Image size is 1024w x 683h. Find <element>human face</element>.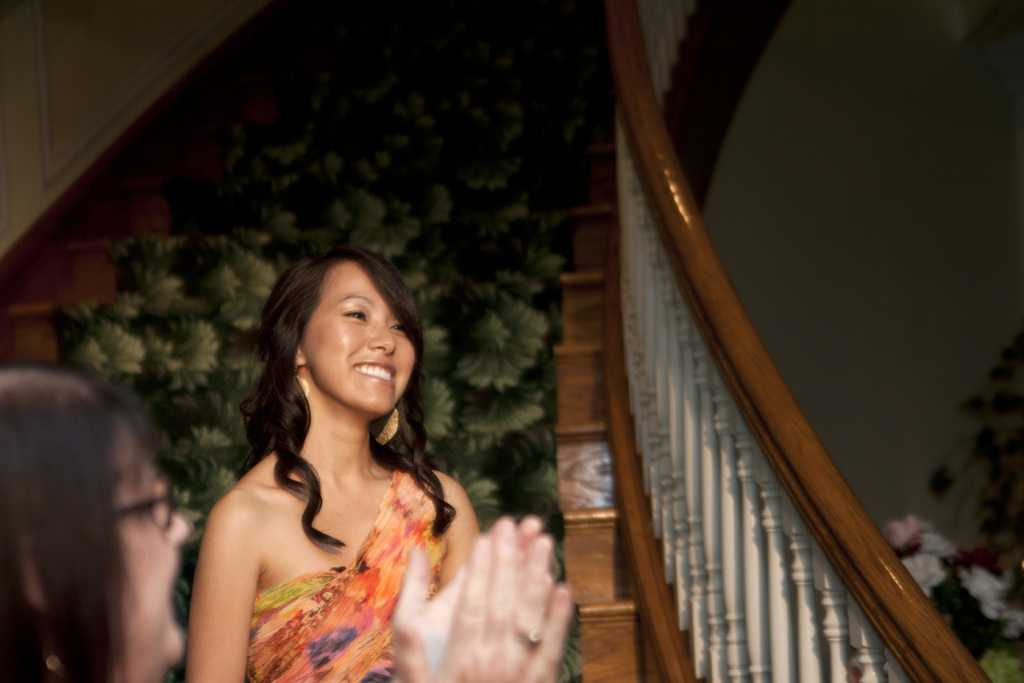
l=301, t=262, r=419, b=416.
